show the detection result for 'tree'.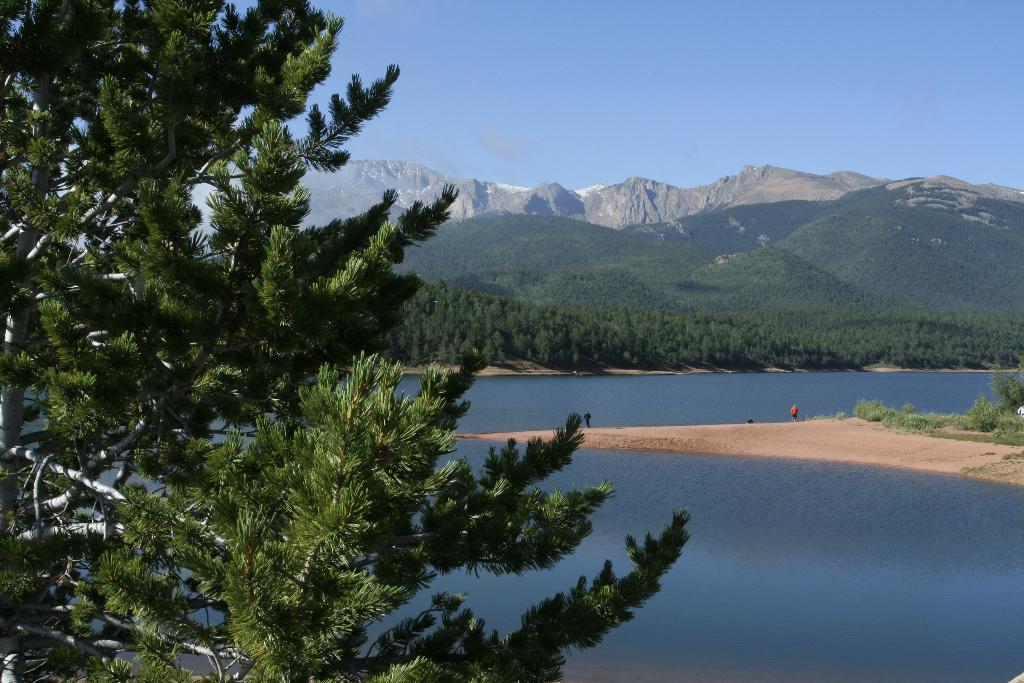
979 358 1023 418.
